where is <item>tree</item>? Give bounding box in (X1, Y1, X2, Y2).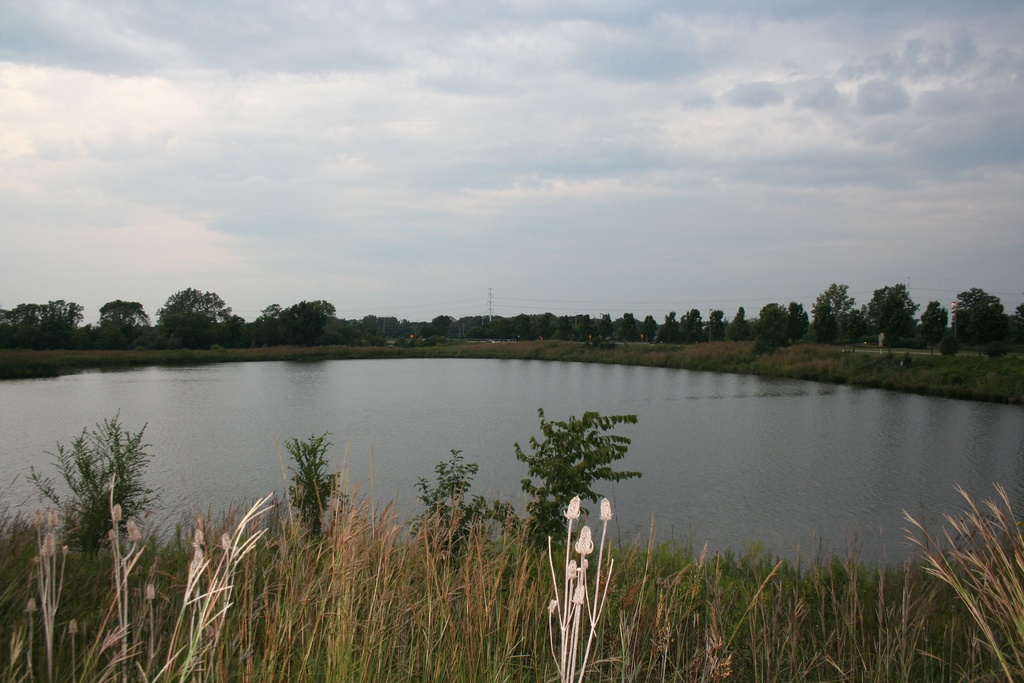
(155, 285, 243, 326).
